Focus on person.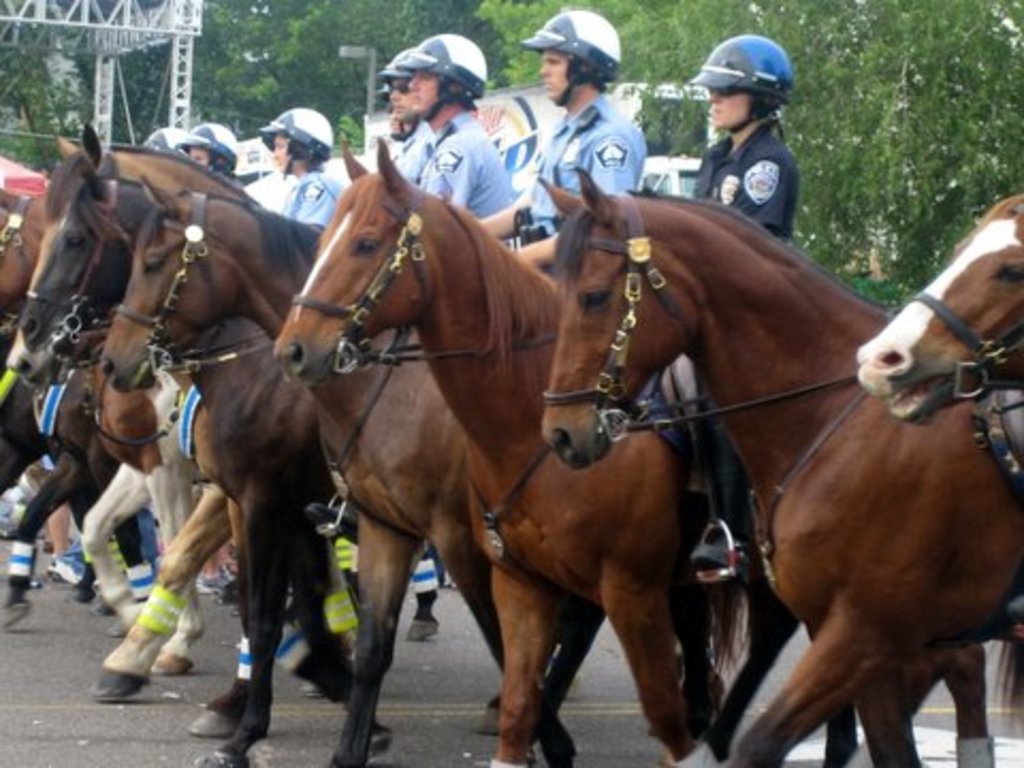
Focused at Rect(689, 38, 798, 241).
